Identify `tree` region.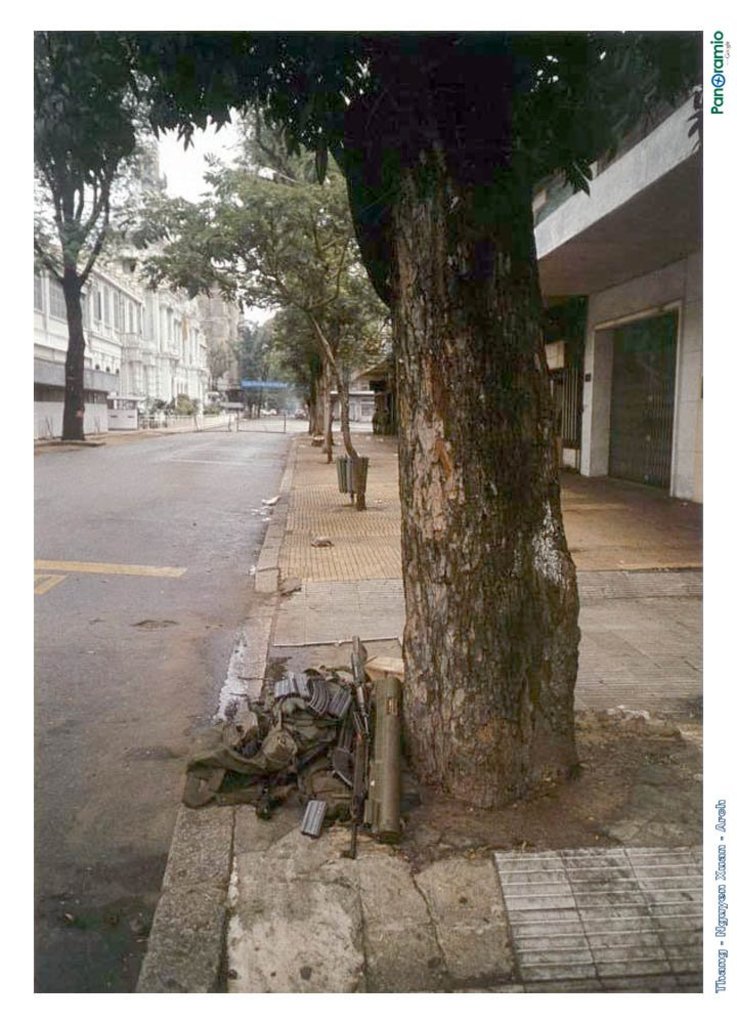
Region: (20, 27, 144, 447).
